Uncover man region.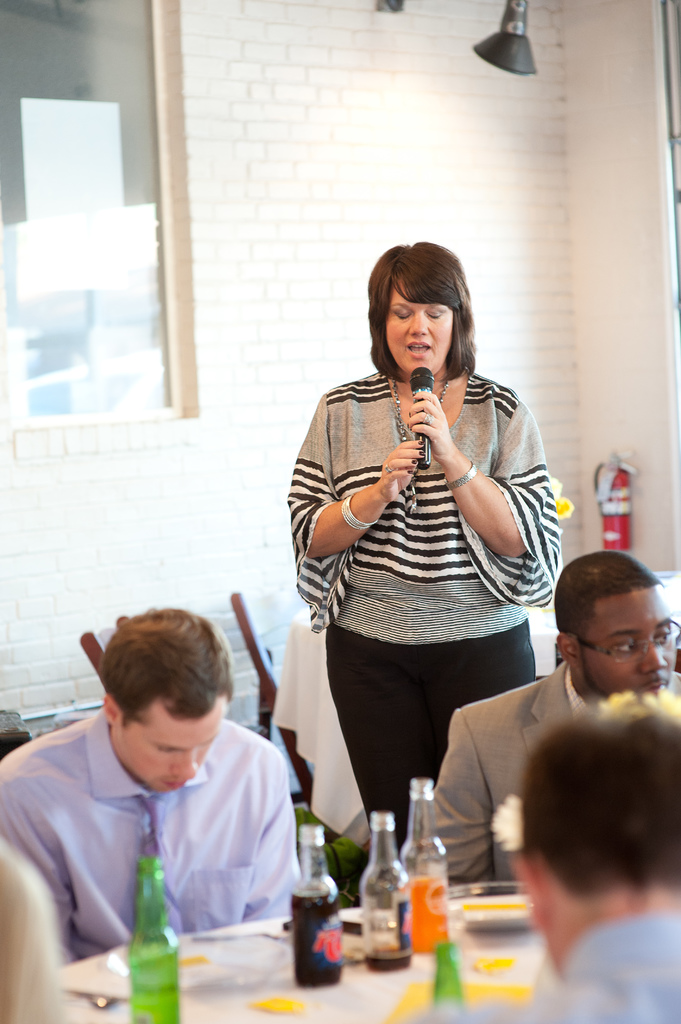
Uncovered: [6, 613, 334, 975].
